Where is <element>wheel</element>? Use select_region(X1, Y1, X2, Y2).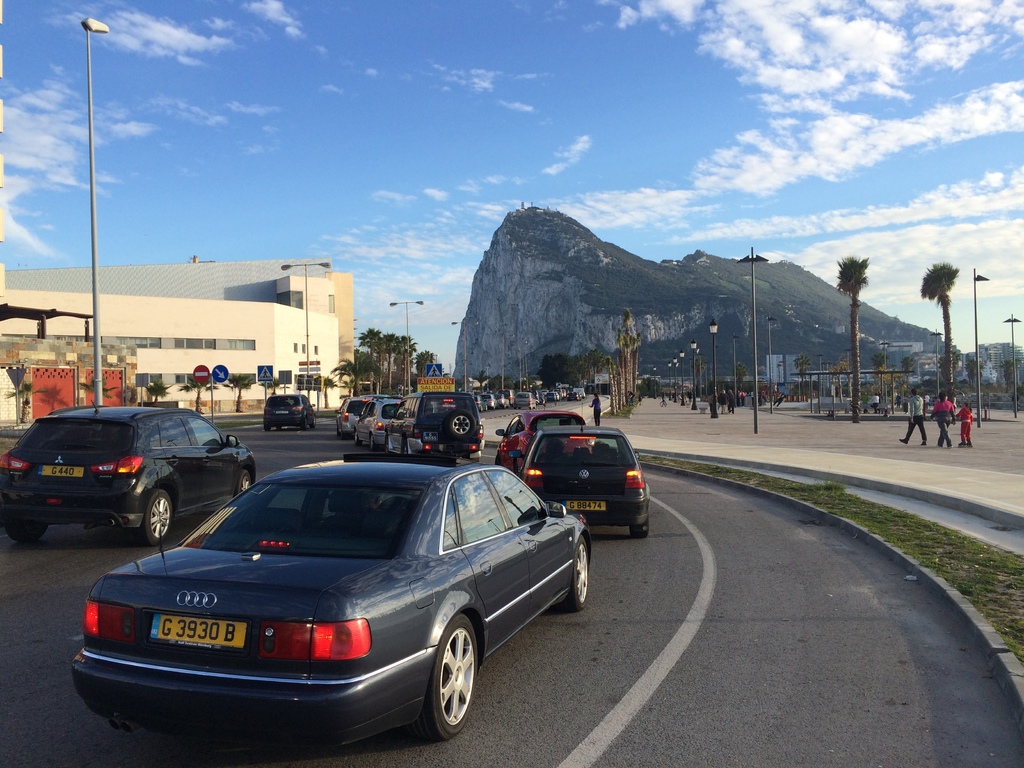
select_region(8, 523, 47, 543).
